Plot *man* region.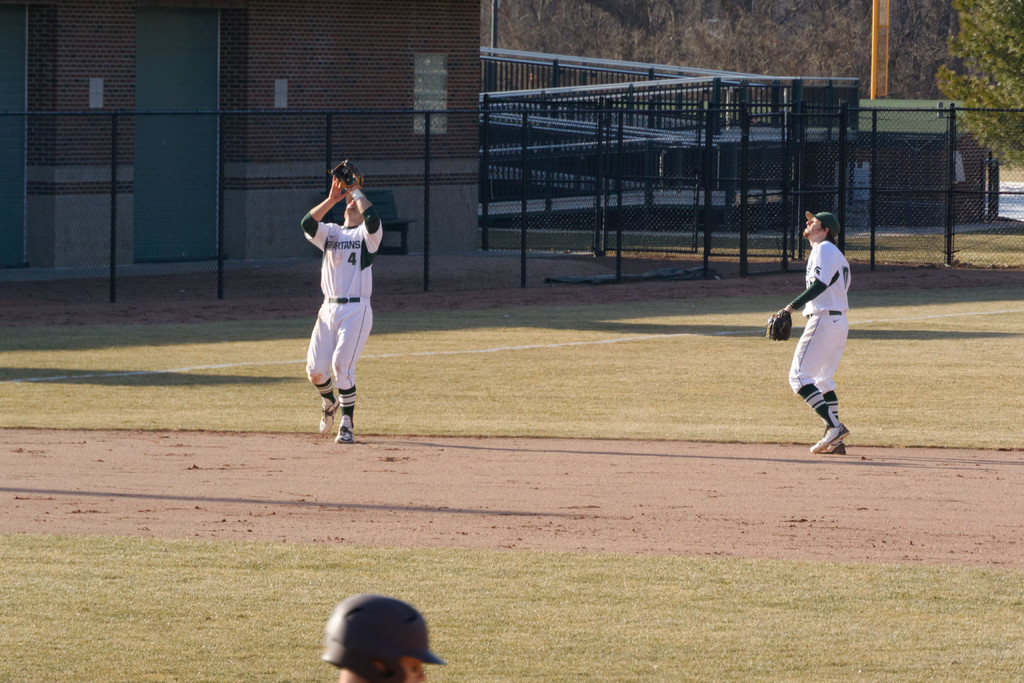
Plotted at (300,150,382,452).
